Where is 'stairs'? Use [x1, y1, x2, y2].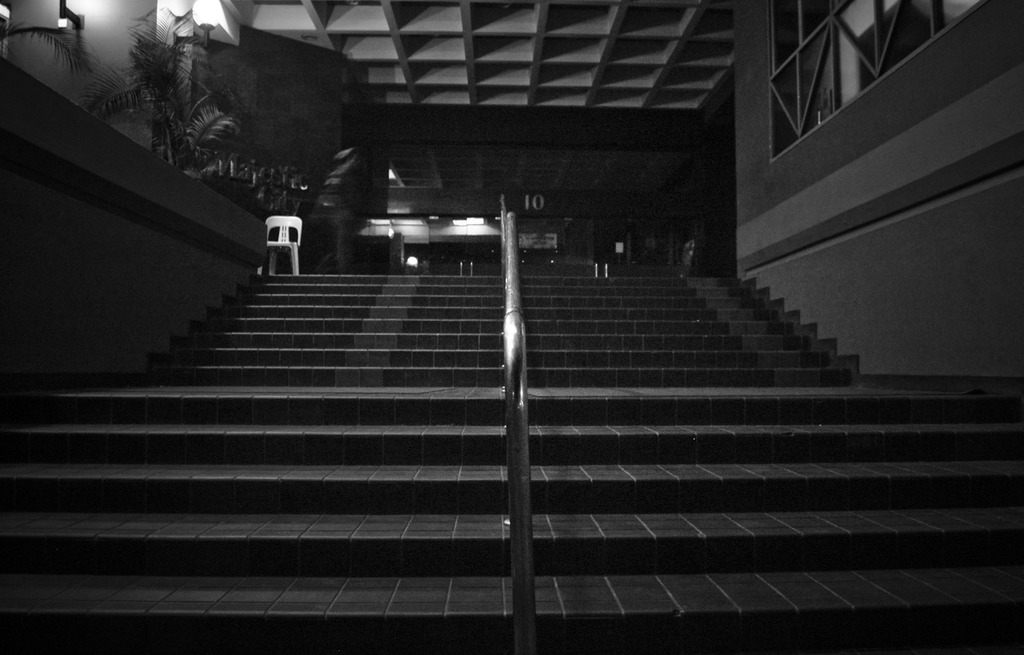
[0, 267, 1023, 654].
